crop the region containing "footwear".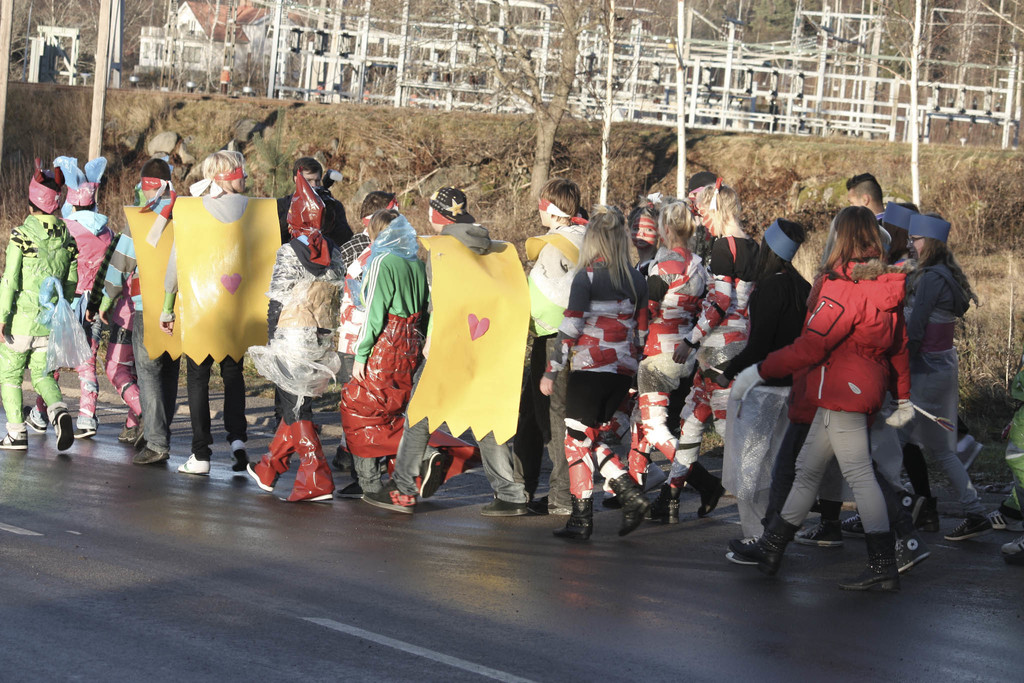
Crop region: (x1=365, y1=483, x2=406, y2=513).
